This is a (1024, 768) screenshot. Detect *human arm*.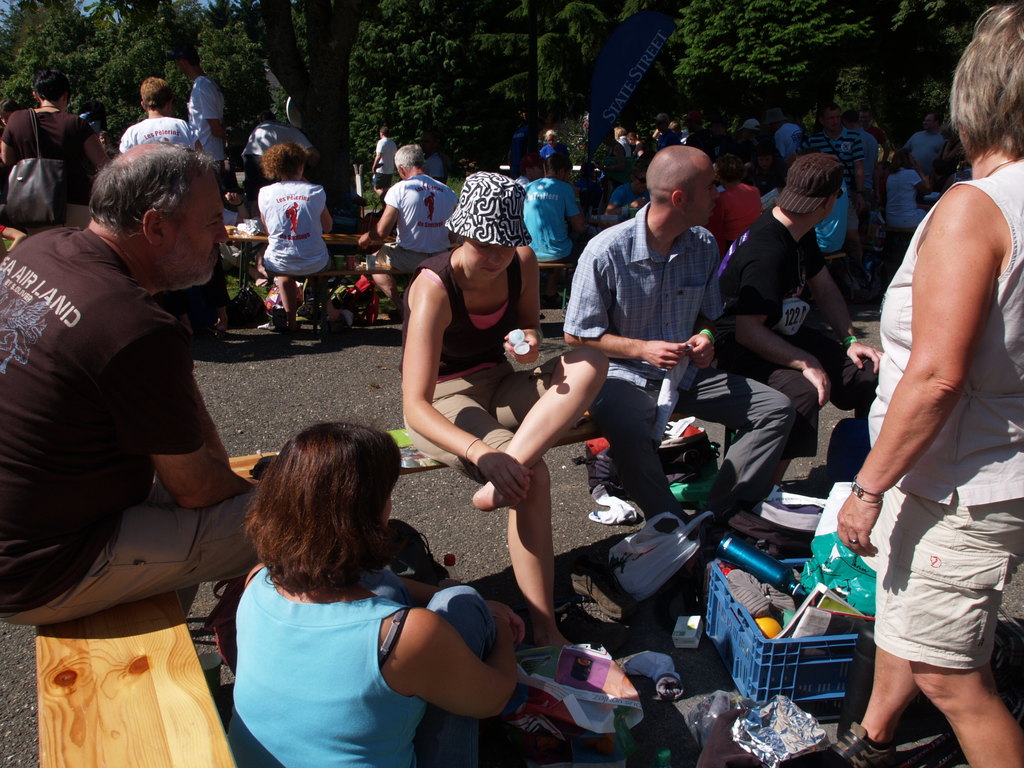
locate(805, 241, 884, 374).
